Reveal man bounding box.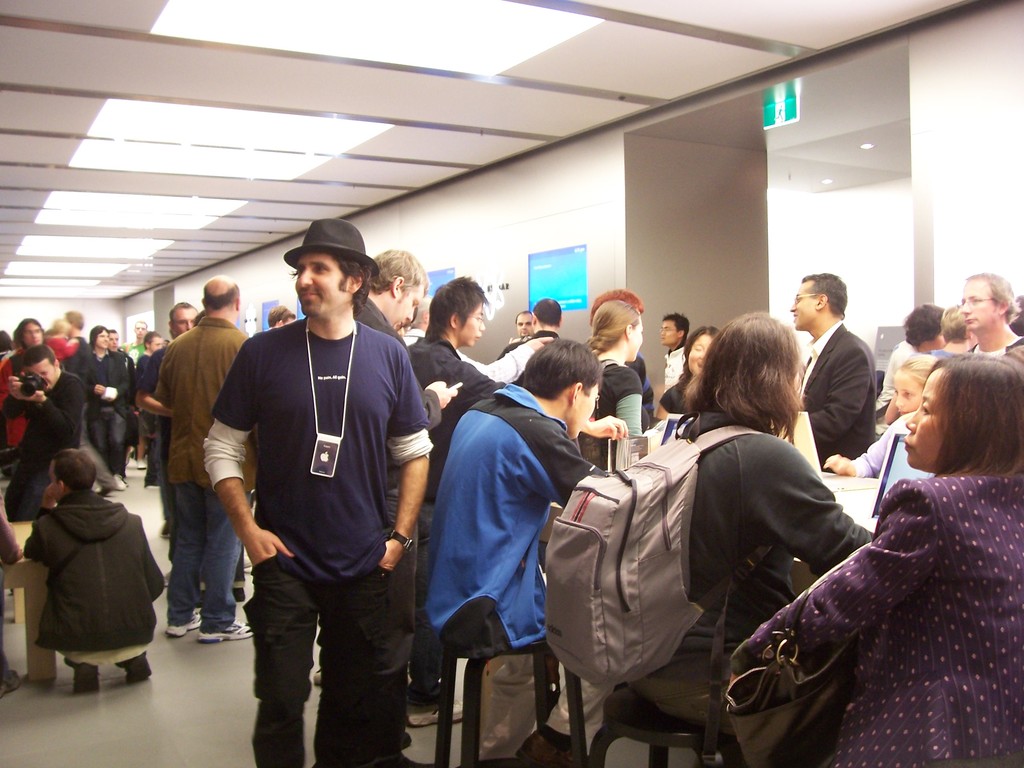
Revealed: 660, 314, 688, 393.
